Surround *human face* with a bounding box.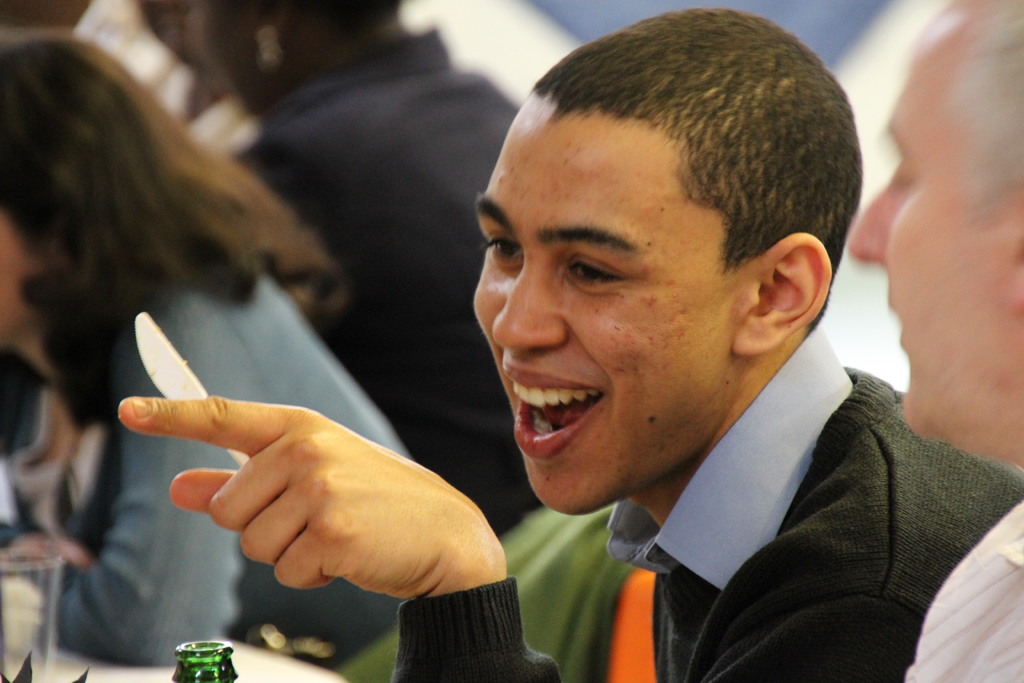
[left=464, top=111, right=750, bottom=517].
